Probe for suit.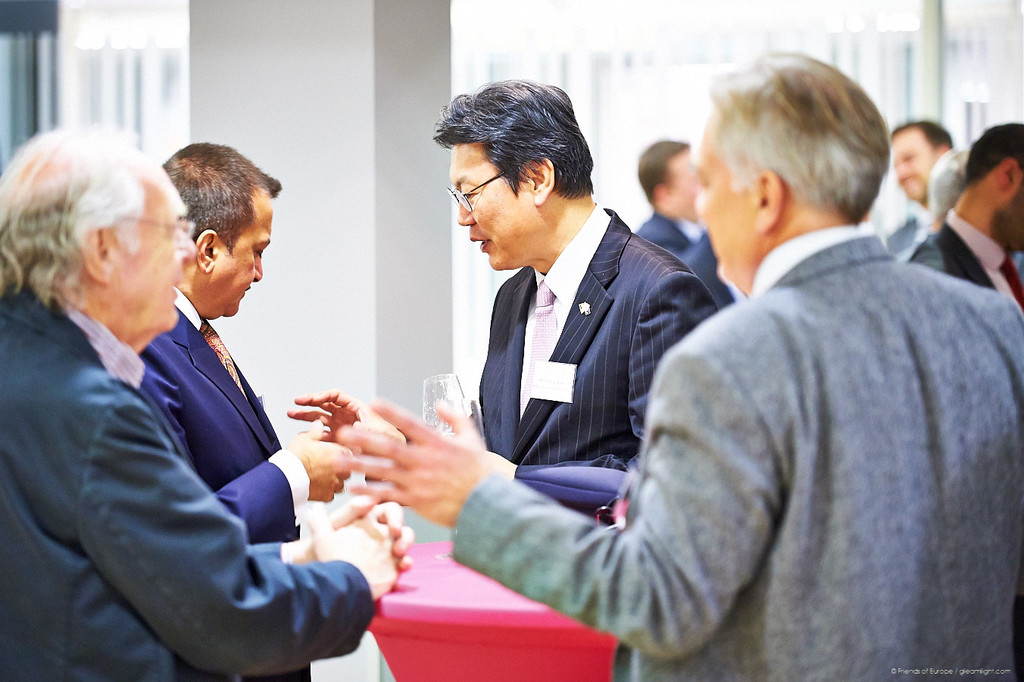
Probe result: bbox(0, 277, 373, 681).
